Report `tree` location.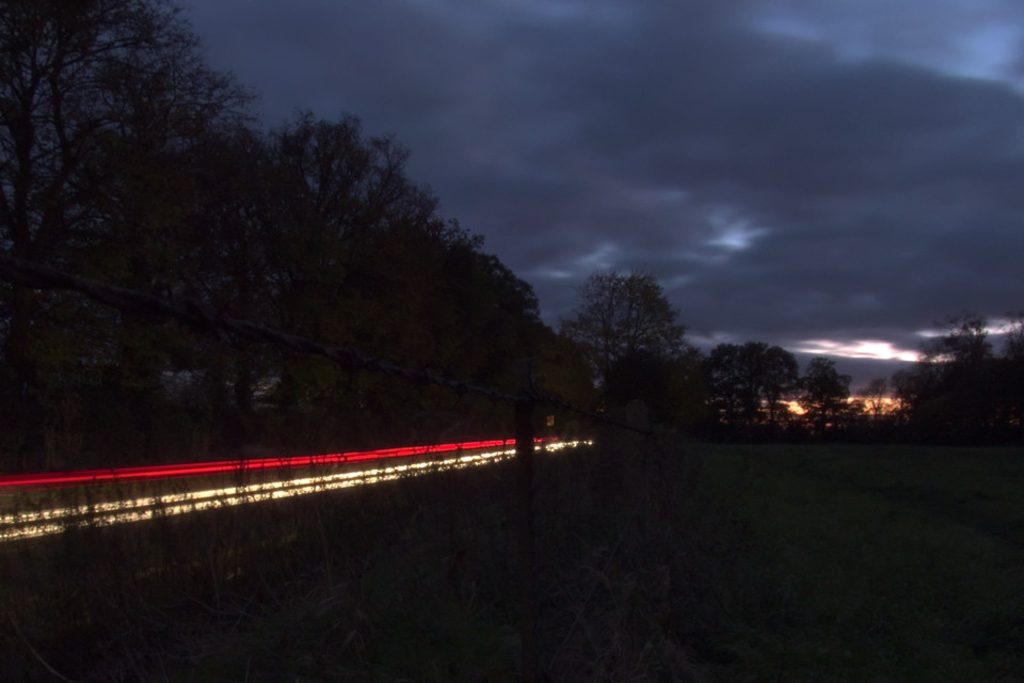
Report: <bbox>796, 350, 854, 423</bbox>.
